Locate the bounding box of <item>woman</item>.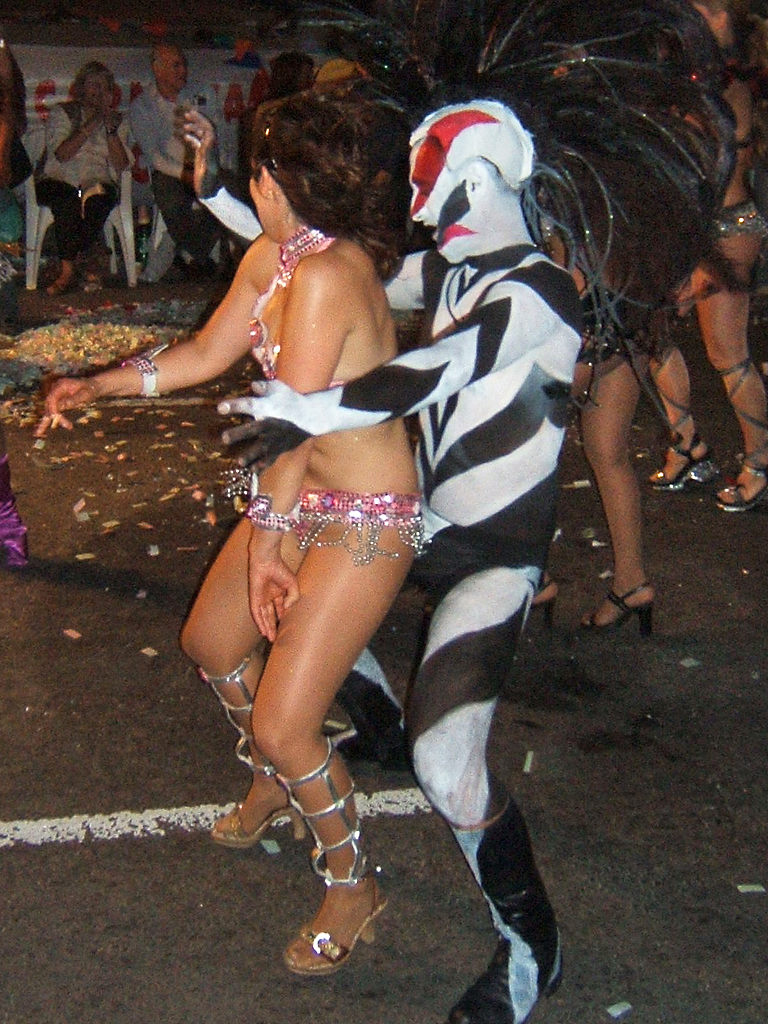
Bounding box: 140:84:463:933.
